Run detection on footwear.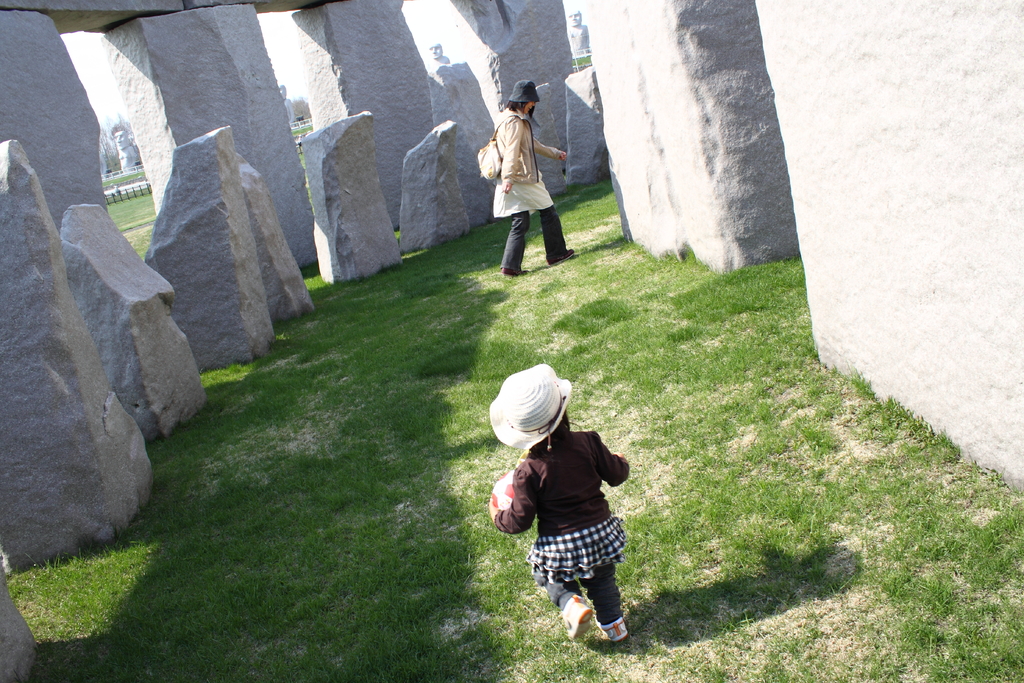
Result: left=499, top=270, right=531, bottom=276.
